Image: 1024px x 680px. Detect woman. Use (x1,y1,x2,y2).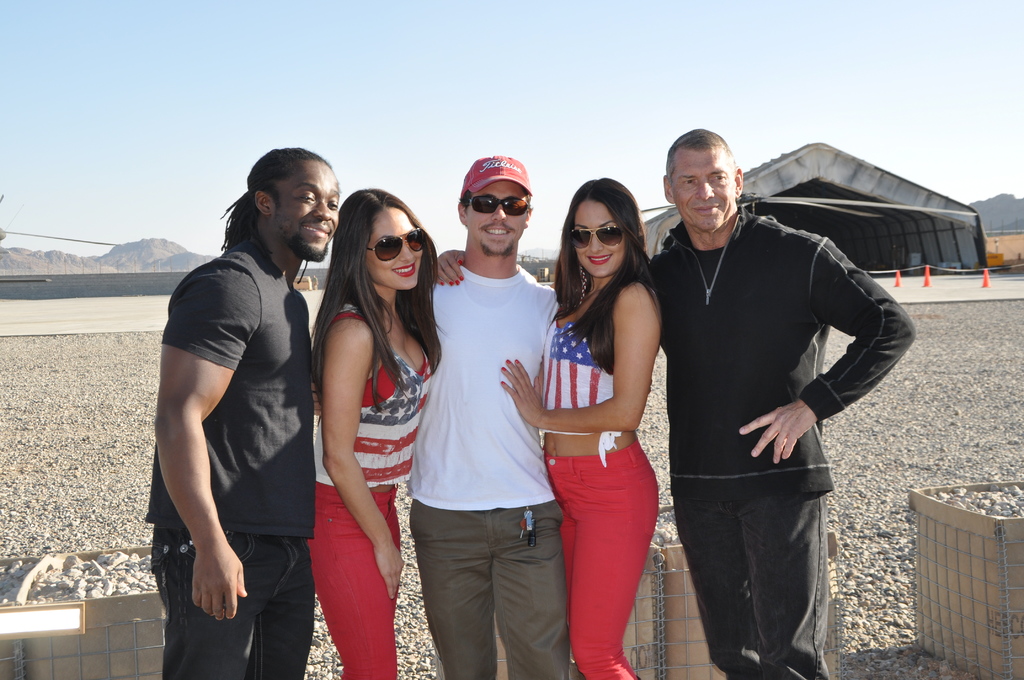
(530,186,682,677).
